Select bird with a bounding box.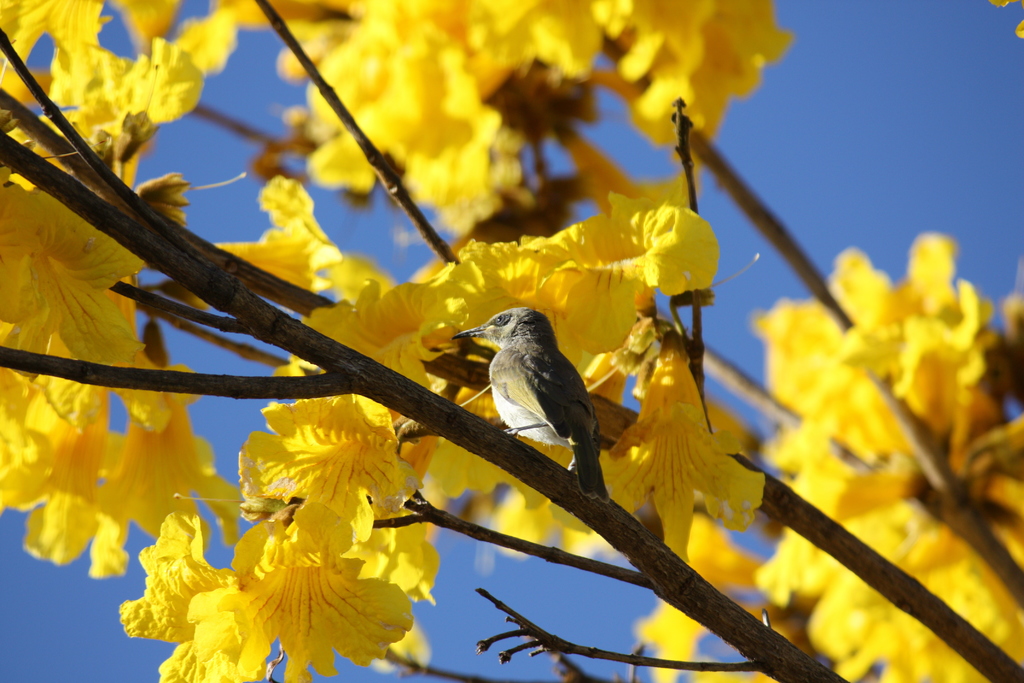
453,297,614,502.
